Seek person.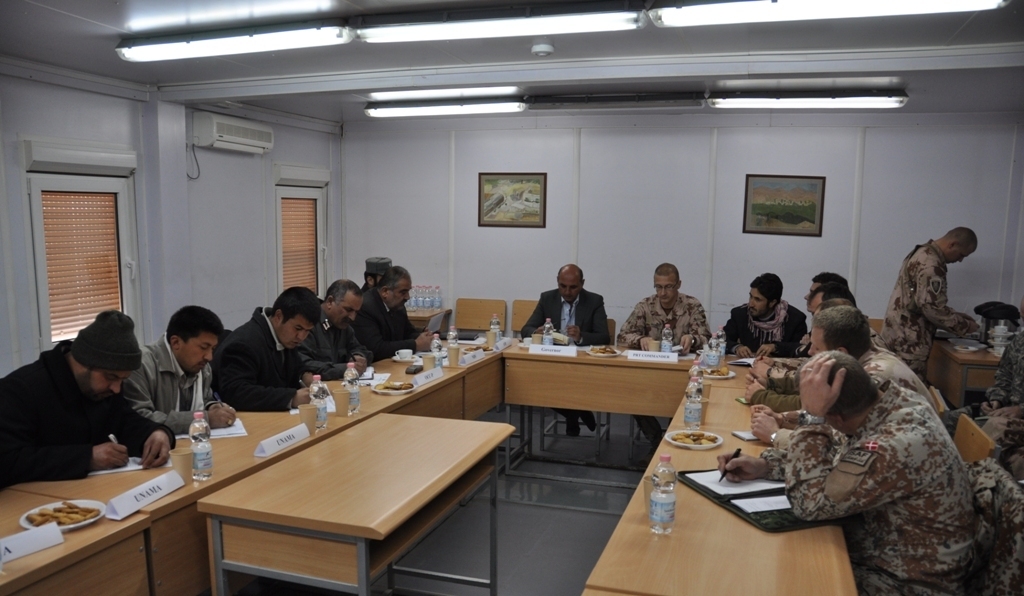
locate(117, 303, 239, 430).
